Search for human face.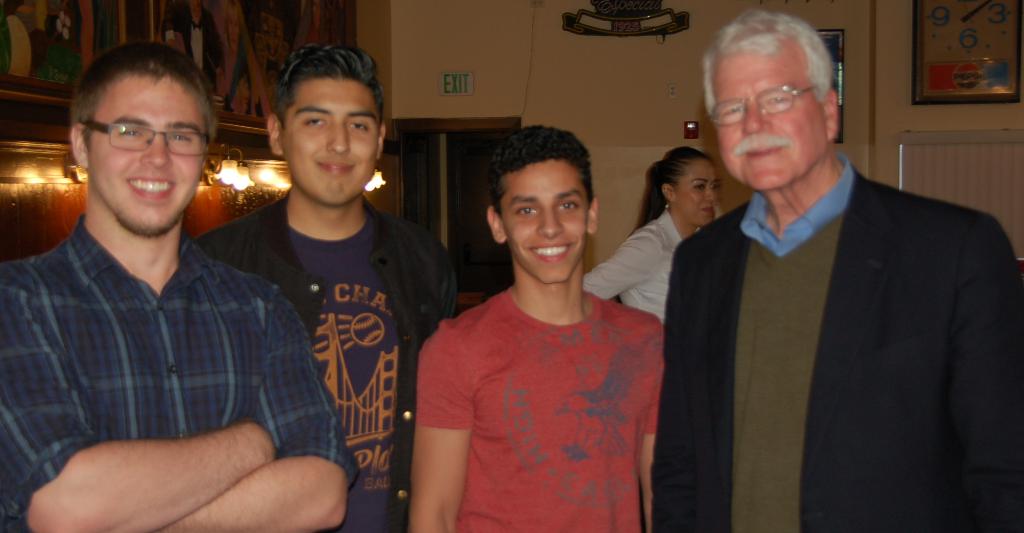
Found at box(284, 79, 375, 202).
